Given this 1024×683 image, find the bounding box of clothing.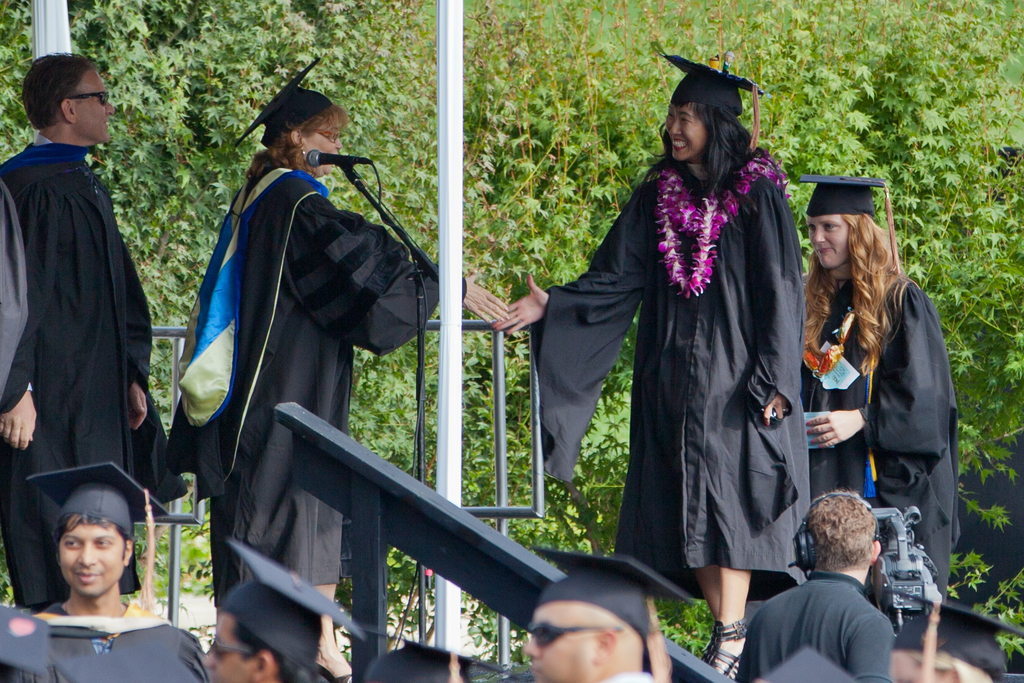
left=731, top=570, right=897, bottom=682.
